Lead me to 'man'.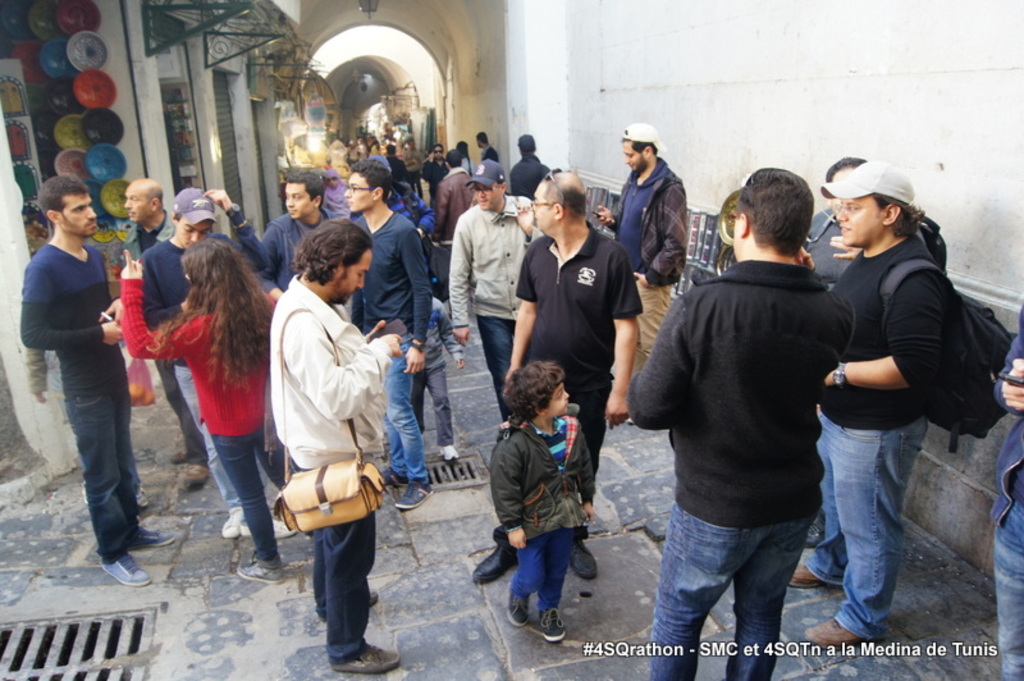
Lead to [left=993, top=293, right=1023, bottom=678].
